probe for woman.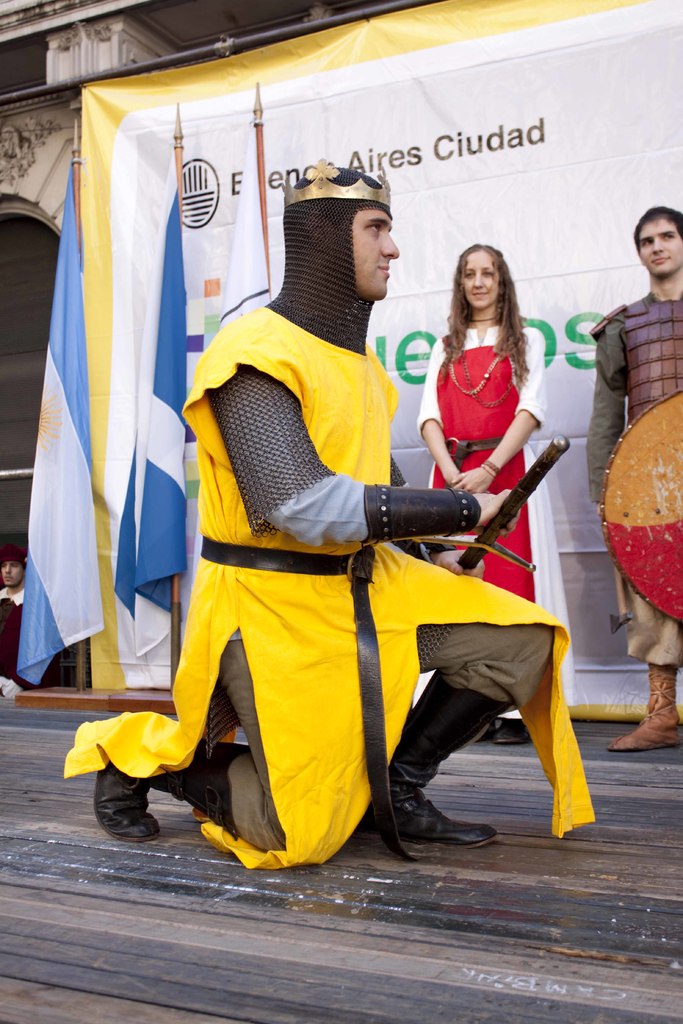
Probe result: rect(414, 237, 581, 744).
